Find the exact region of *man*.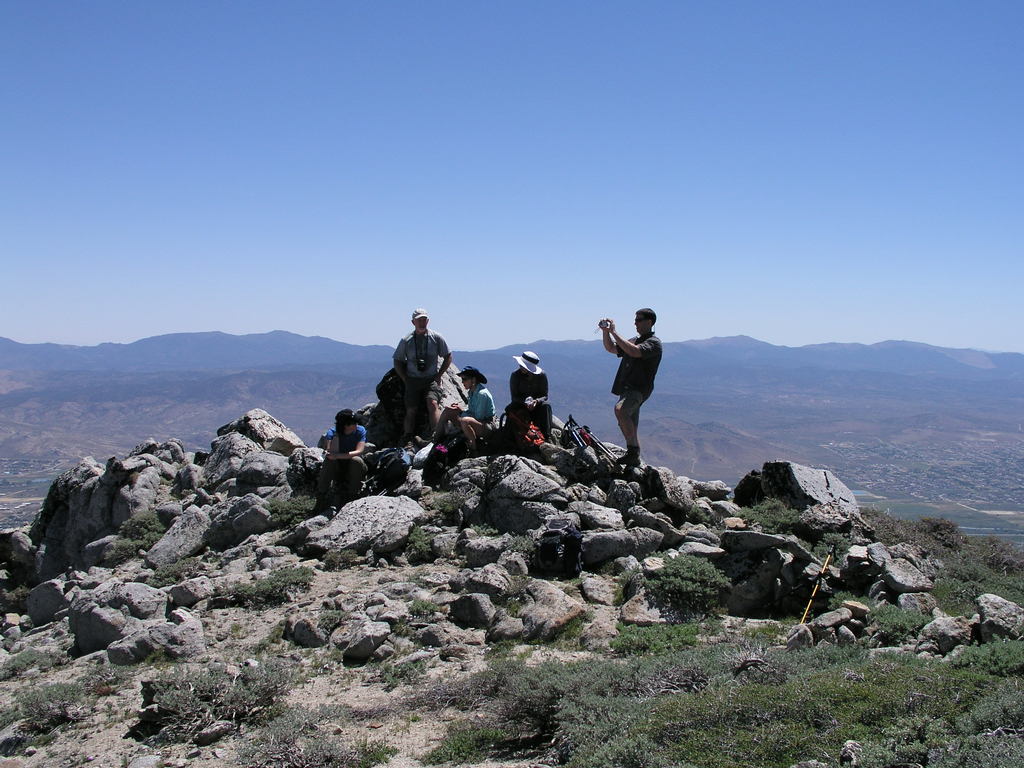
Exact region: (left=392, top=308, right=453, bottom=443).
